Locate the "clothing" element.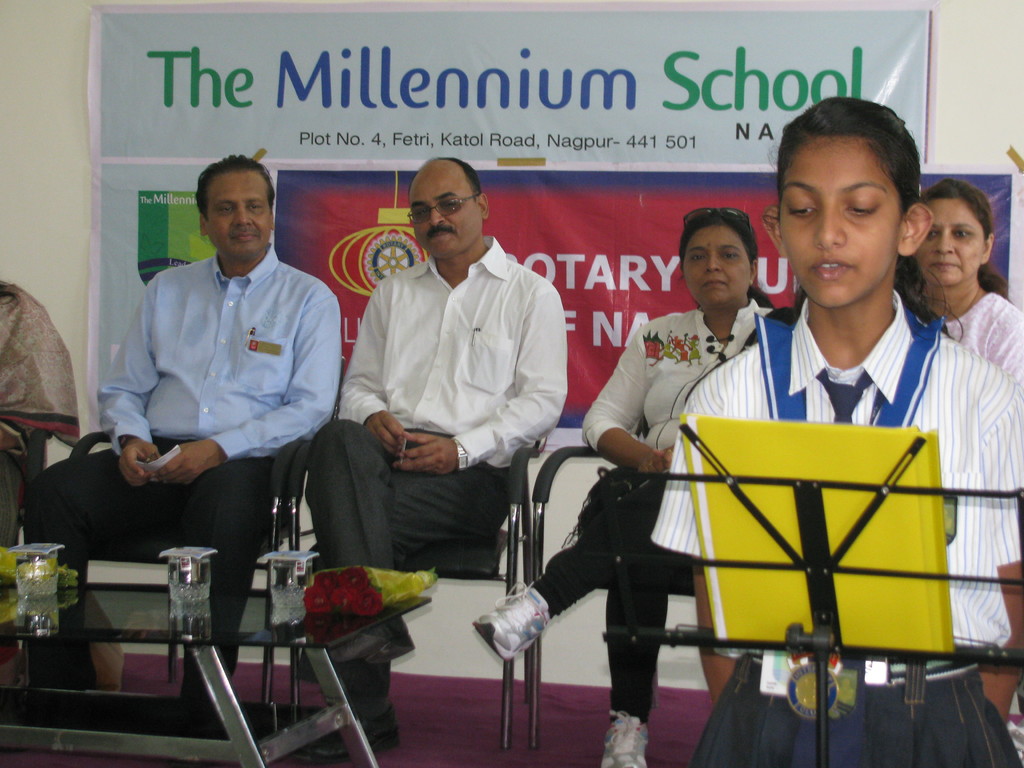
Element bbox: (23,243,355,689).
